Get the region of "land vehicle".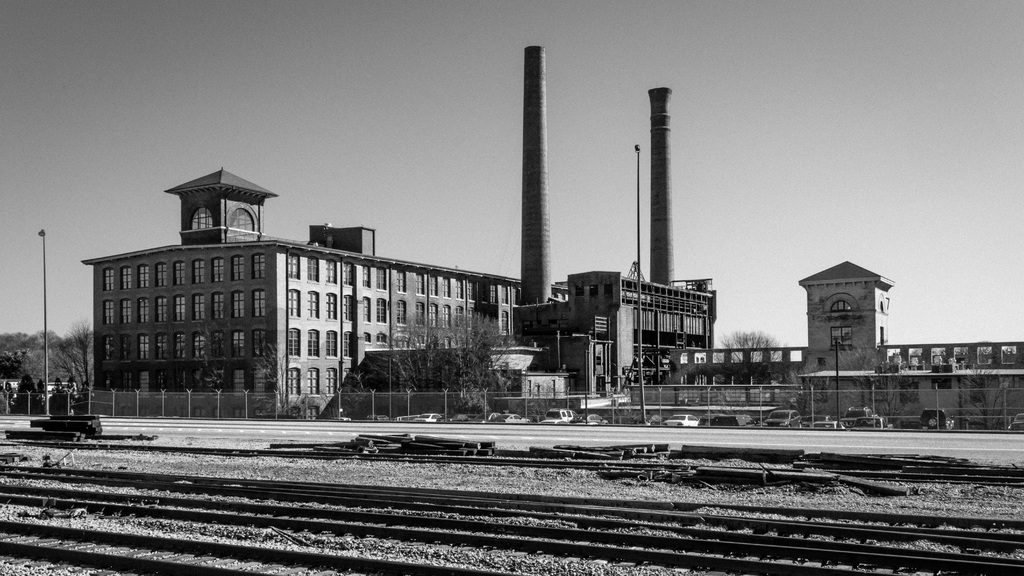
detection(419, 415, 435, 419).
